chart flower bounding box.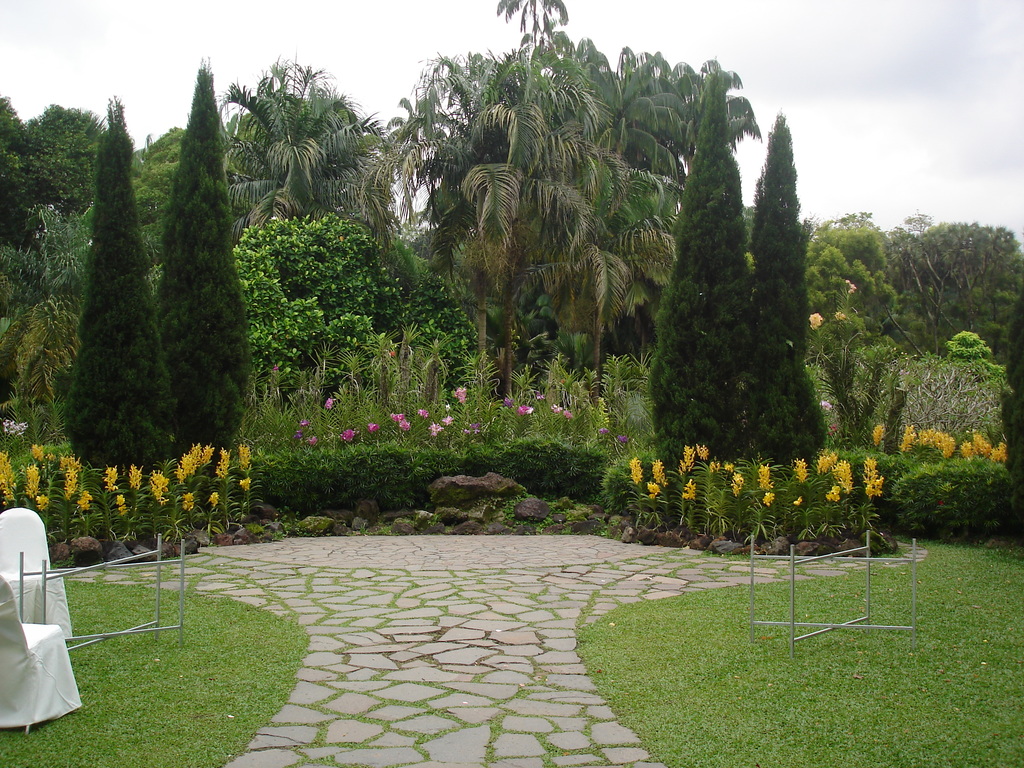
Charted: <region>872, 425, 886, 444</region>.
